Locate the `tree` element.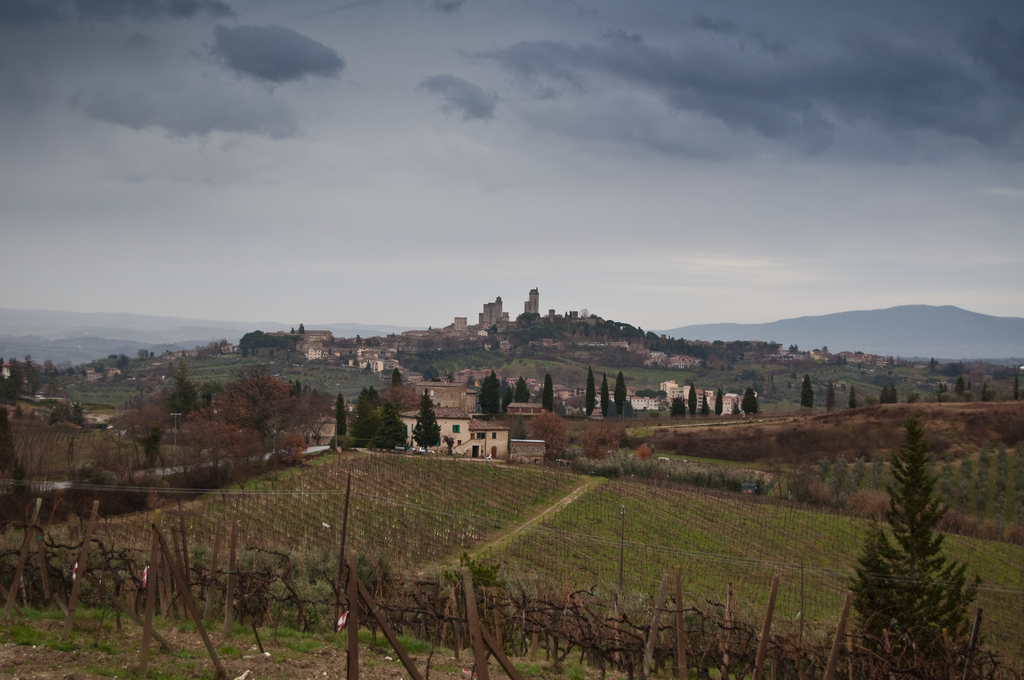
Element bbox: box=[598, 373, 618, 419].
